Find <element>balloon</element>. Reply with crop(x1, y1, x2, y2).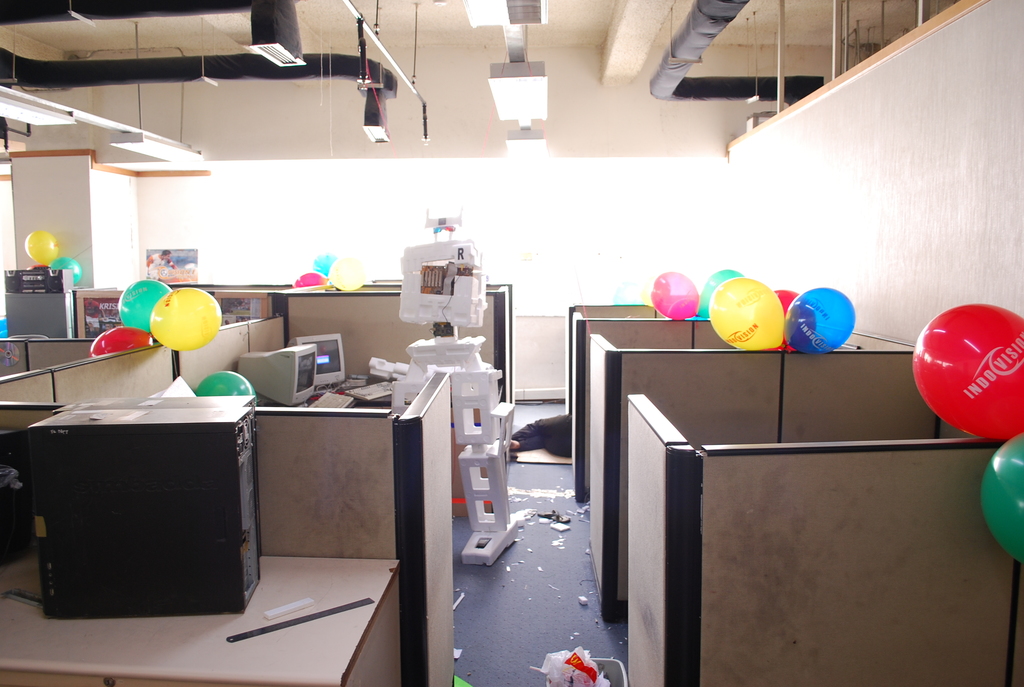
crop(751, 289, 819, 349).
